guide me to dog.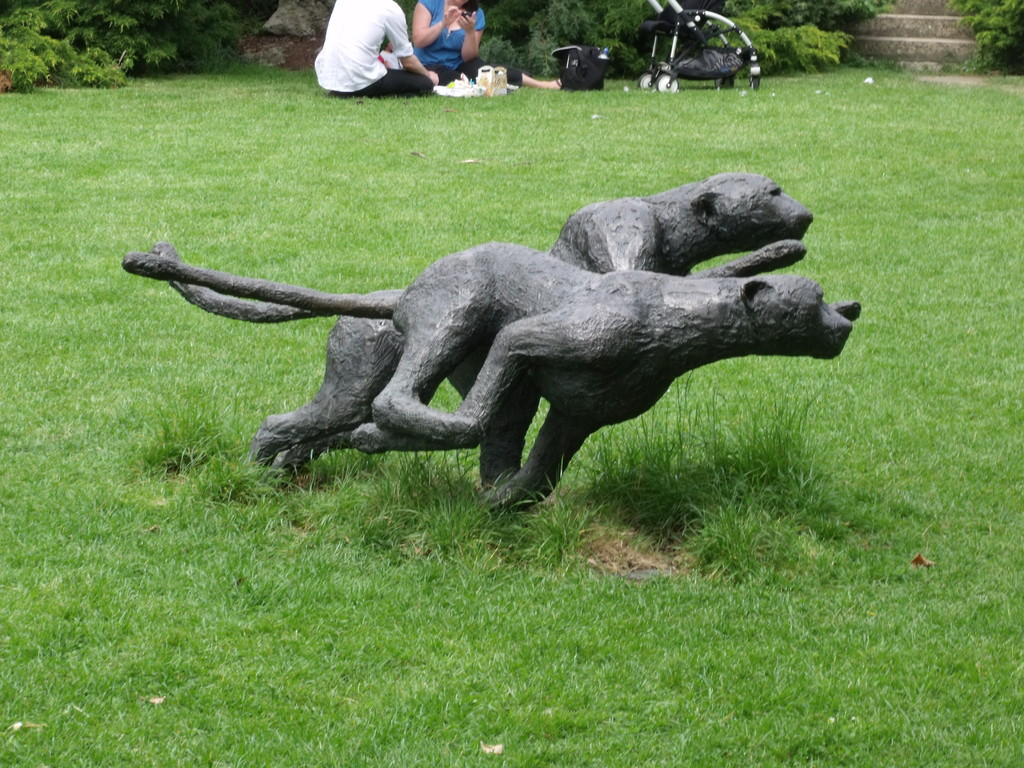
Guidance: [x1=115, y1=257, x2=863, y2=528].
